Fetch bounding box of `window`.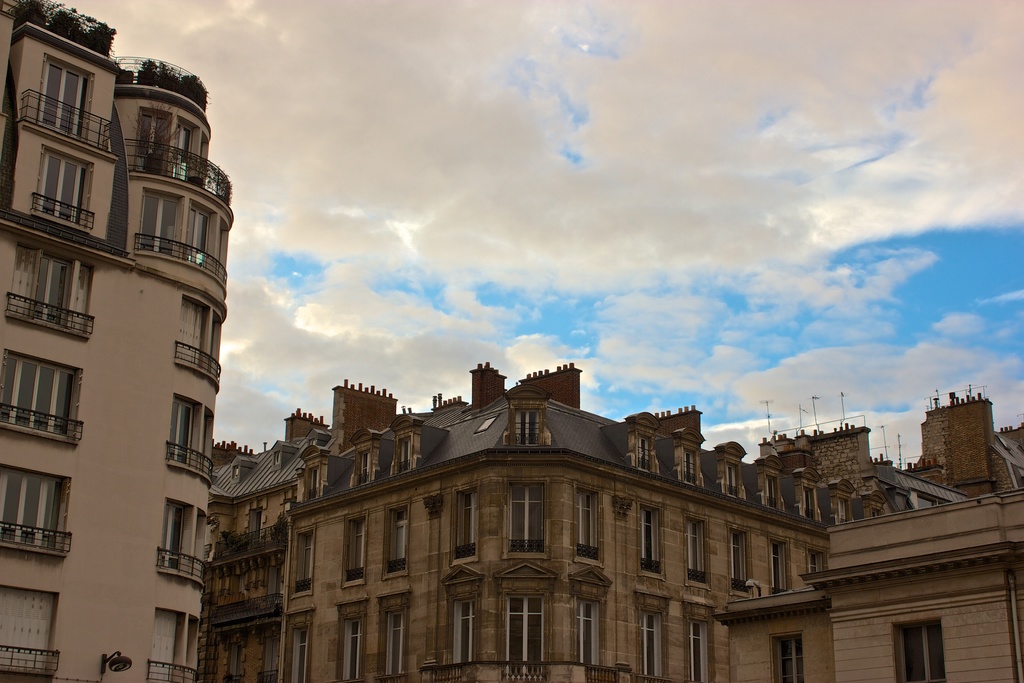
Bbox: Rect(30, 149, 96, 228).
